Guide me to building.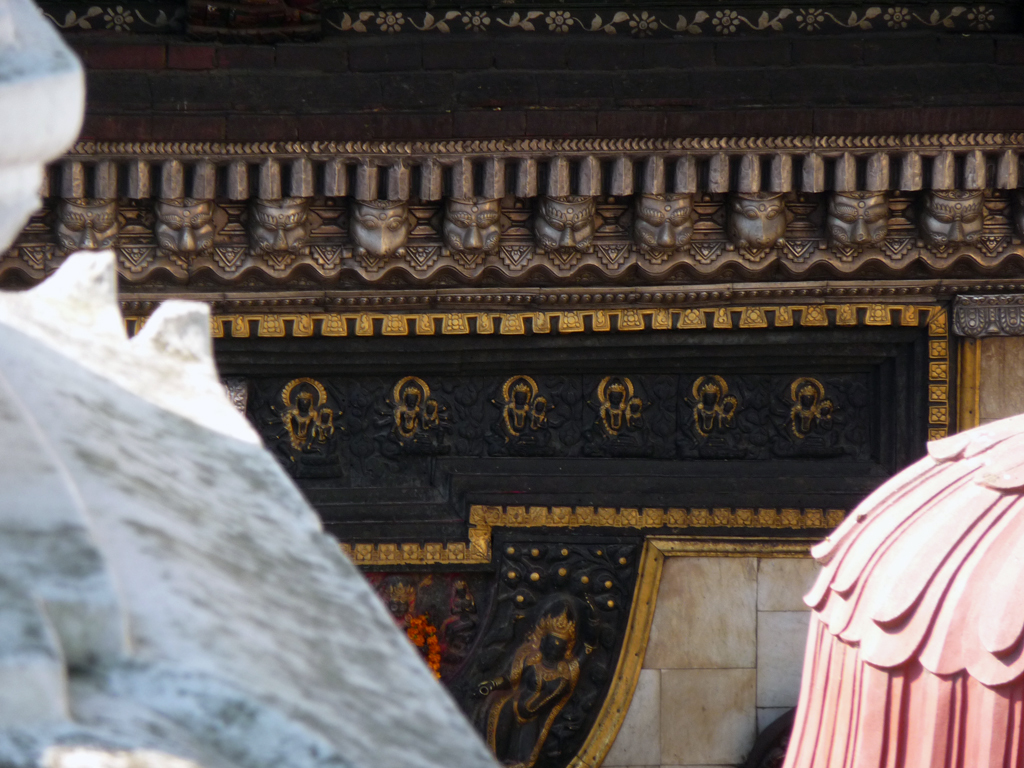
Guidance: <region>0, 0, 1023, 767</region>.
